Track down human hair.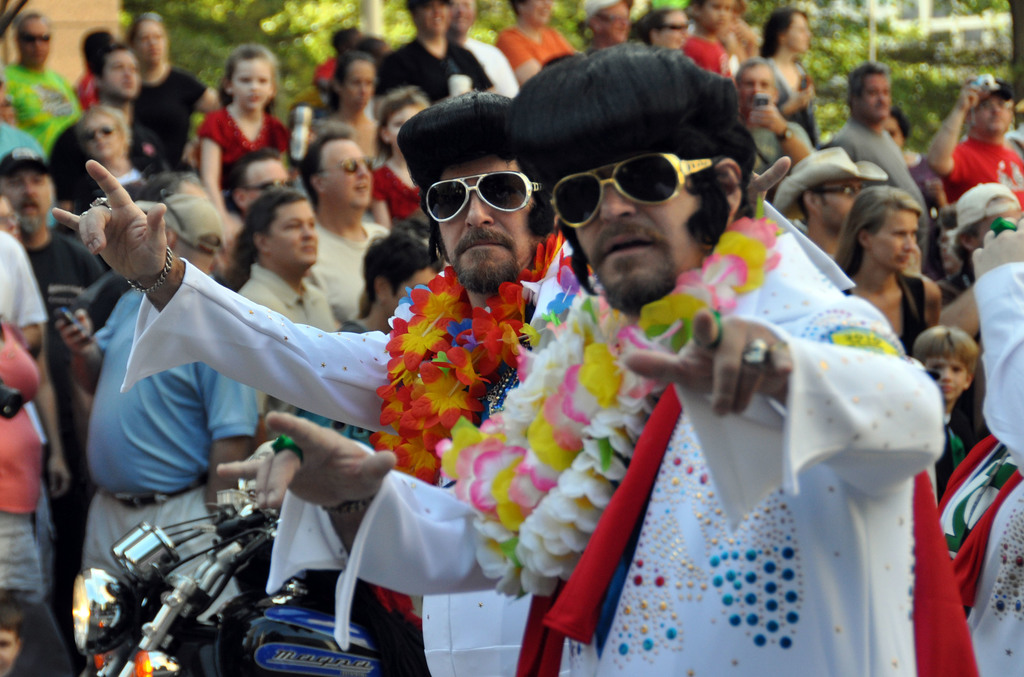
Tracked to {"left": 330, "top": 24, "right": 358, "bottom": 58}.
